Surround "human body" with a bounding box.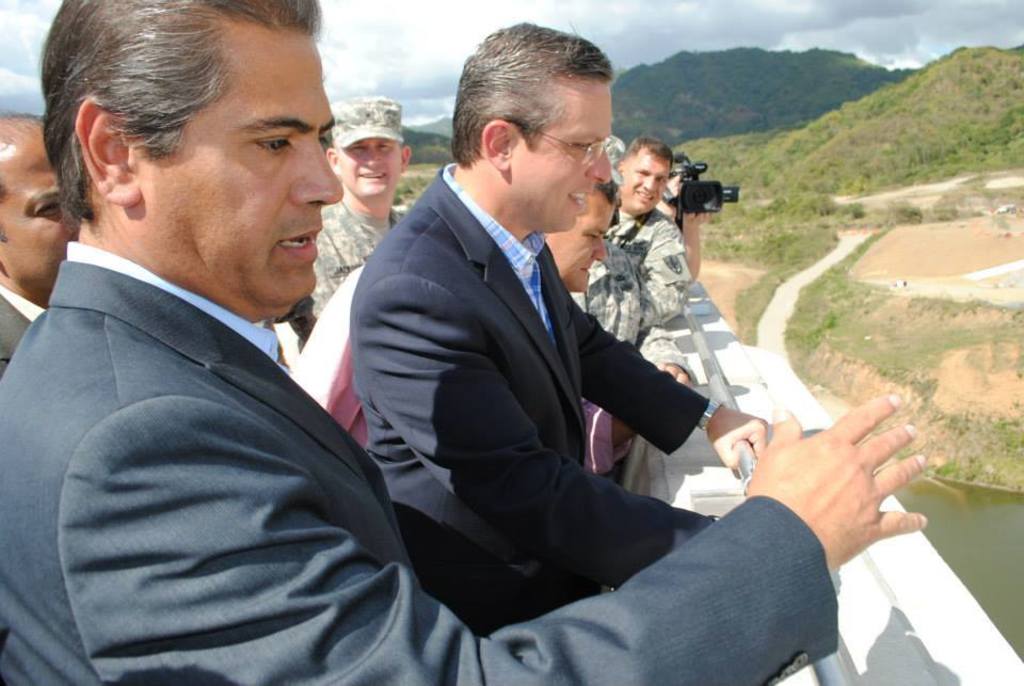
select_region(297, 202, 407, 342).
